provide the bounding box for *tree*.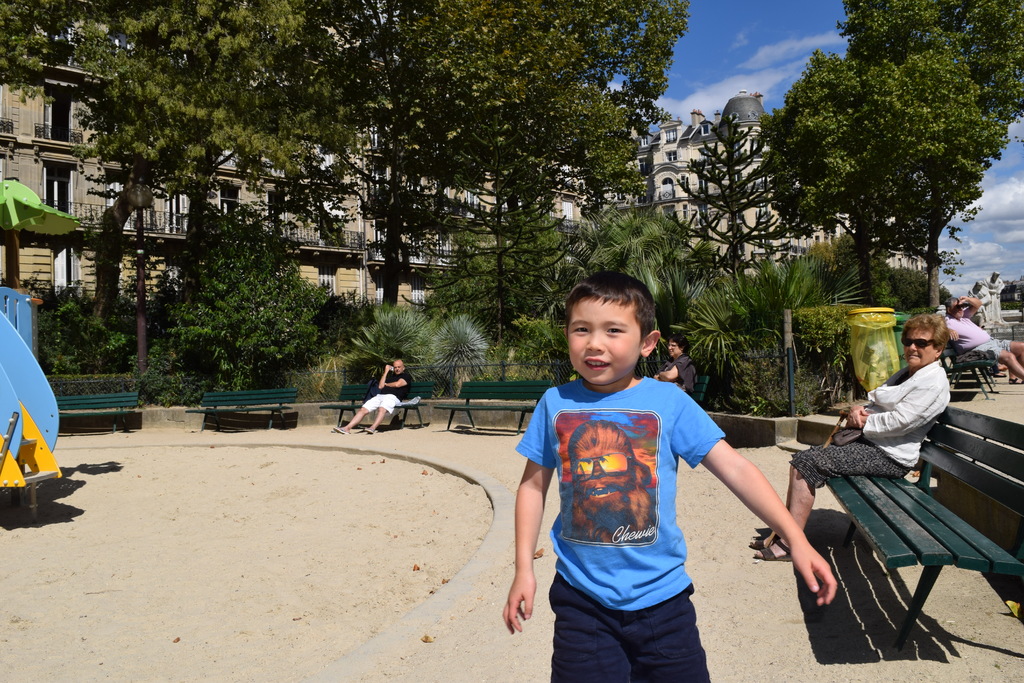
x1=773 y1=0 x2=1023 y2=315.
